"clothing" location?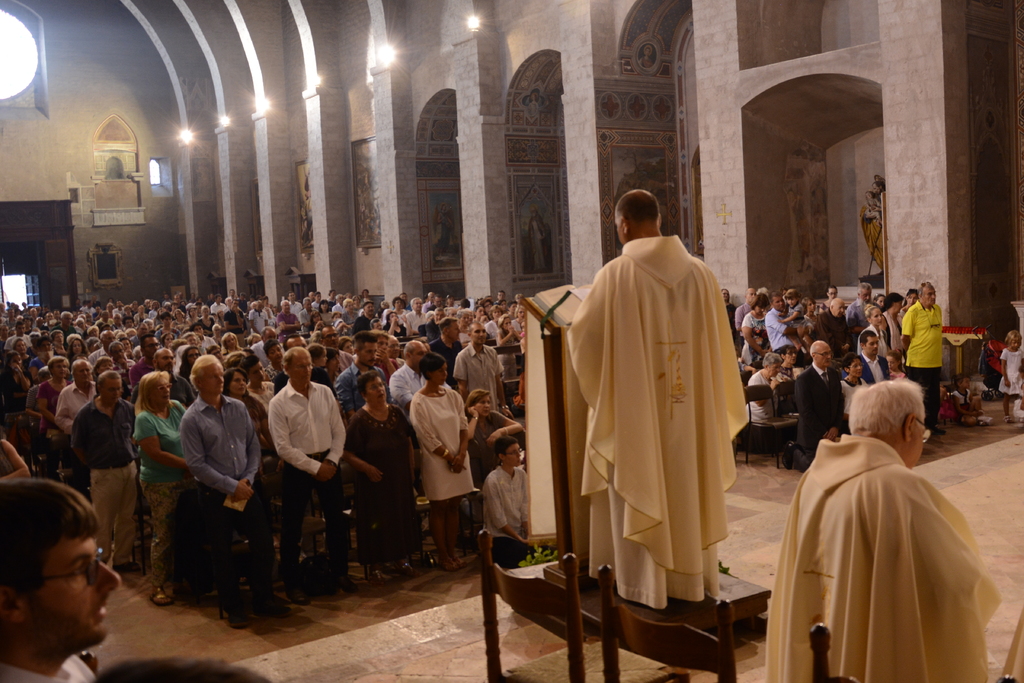
(796, 365, 852, 426)
